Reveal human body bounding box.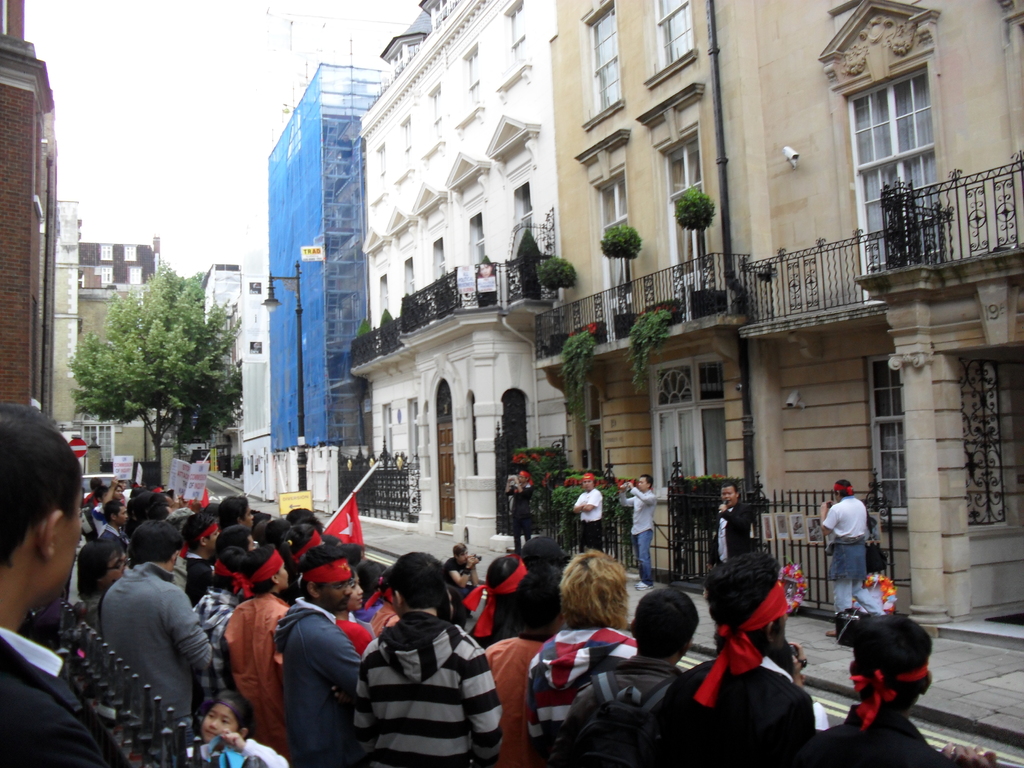
Revealed: [356,559,382,627].
